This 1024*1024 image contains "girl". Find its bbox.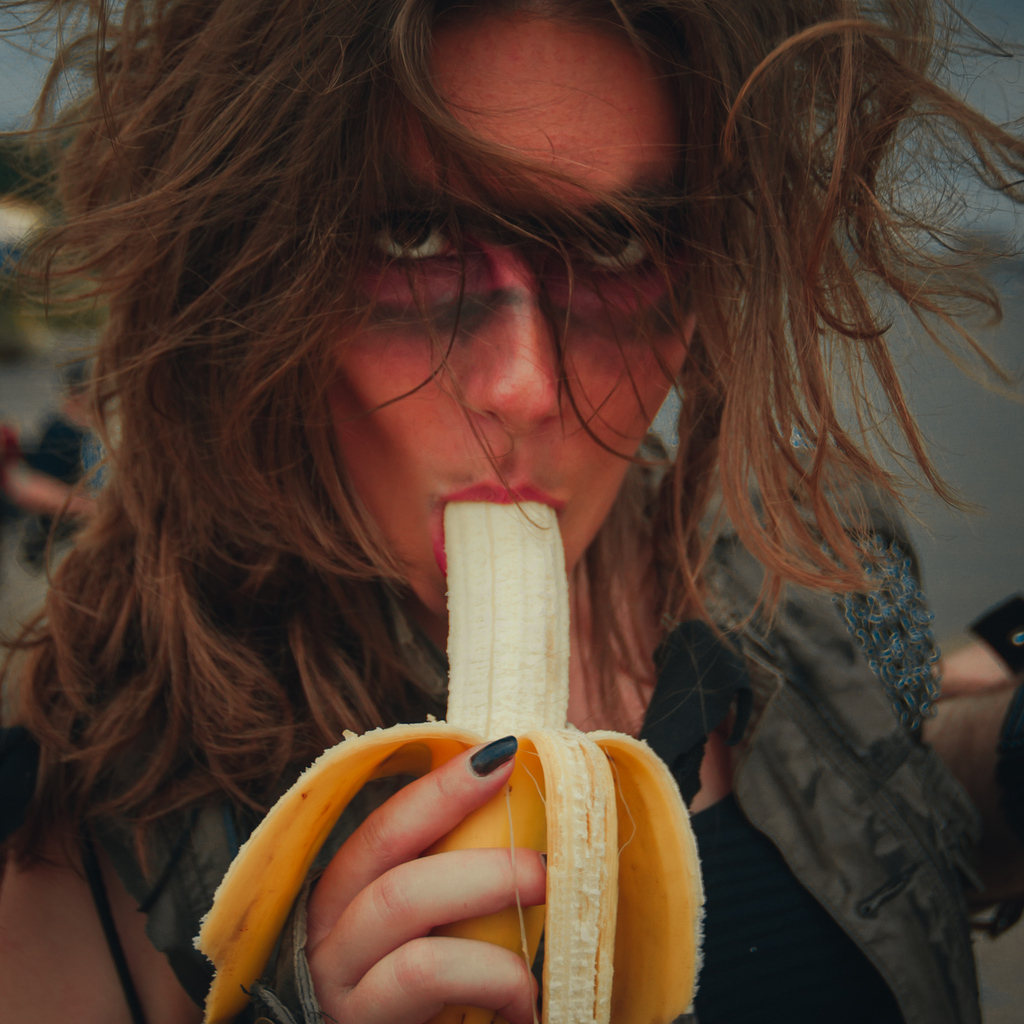
0/1/1022/1016.
